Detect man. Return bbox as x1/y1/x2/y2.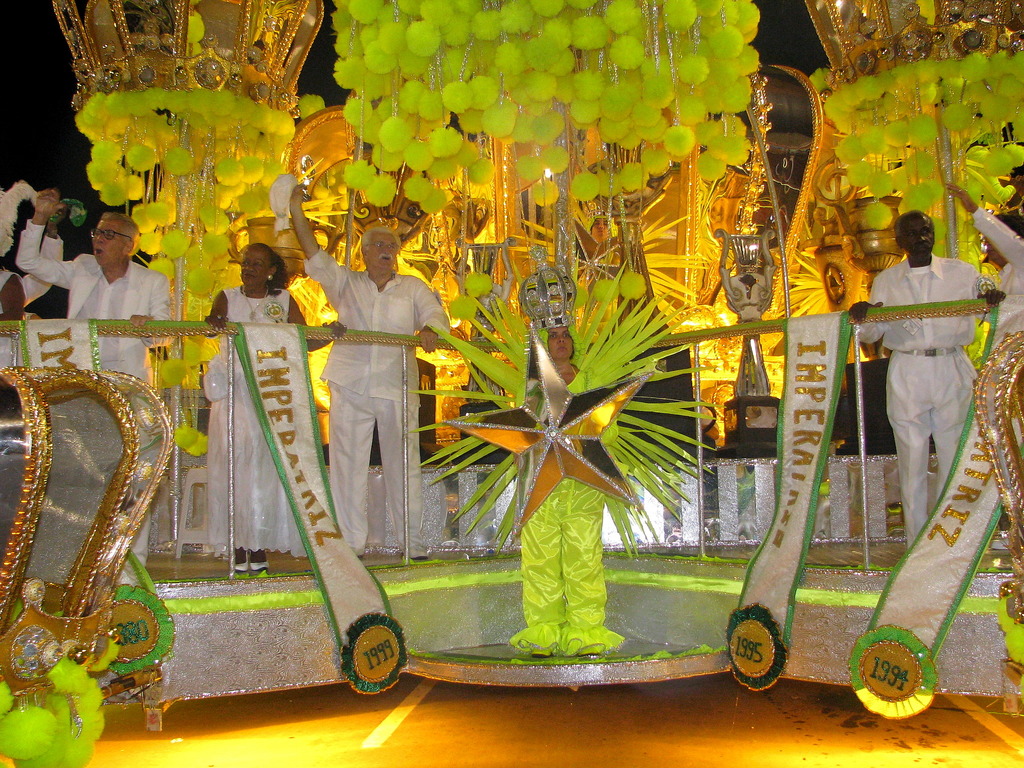
930/183/1023/491.
